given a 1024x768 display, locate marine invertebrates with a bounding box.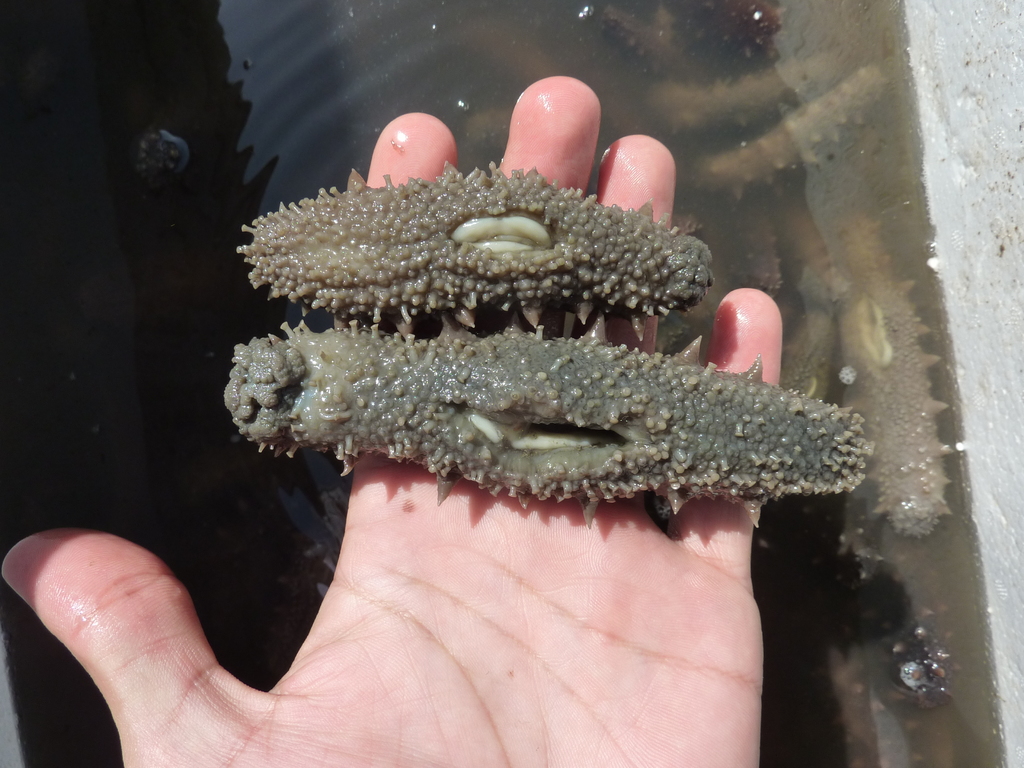
Located: (x1=768, y1=274, x2=856, y2=458).
